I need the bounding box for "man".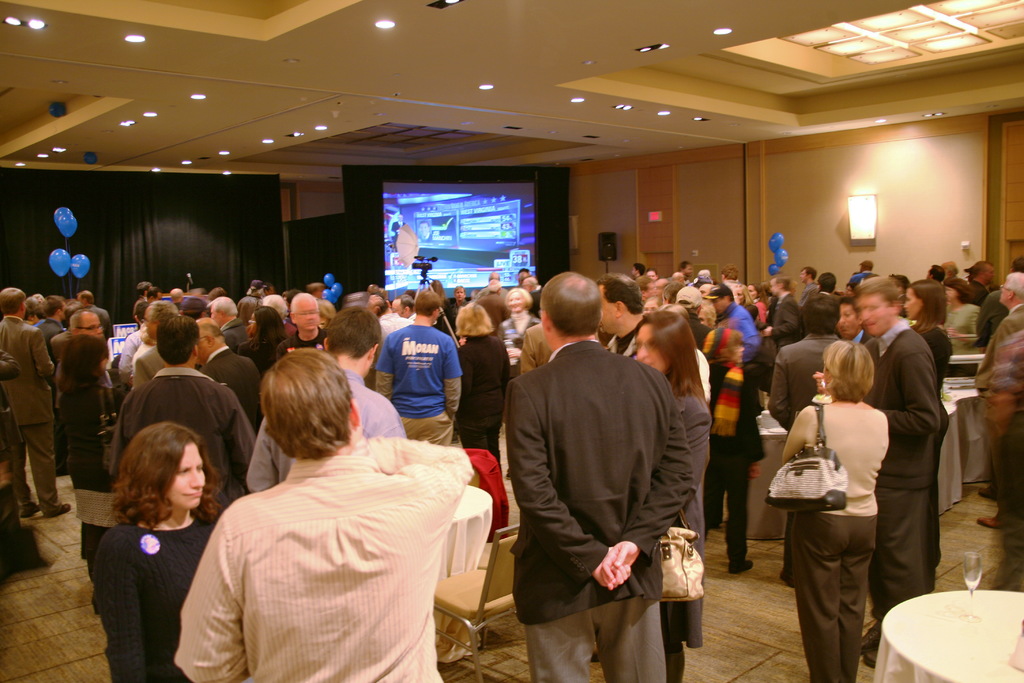
Here it is: rect(677, 258, 694, 287).
